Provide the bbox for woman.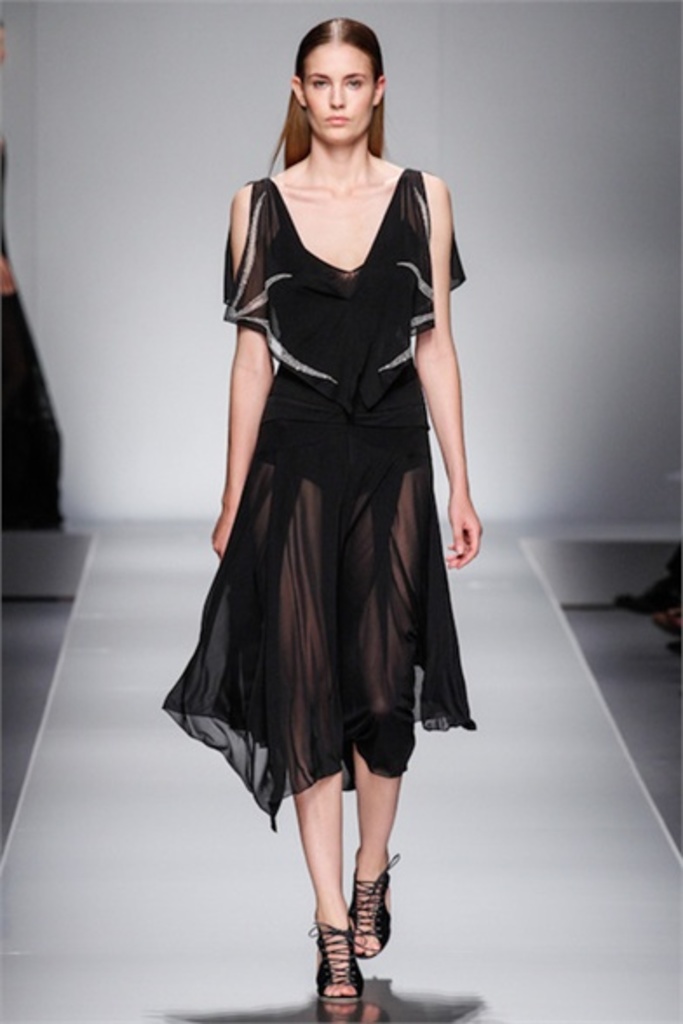
[x1=192, y1=37, x2=476, y2=825].
